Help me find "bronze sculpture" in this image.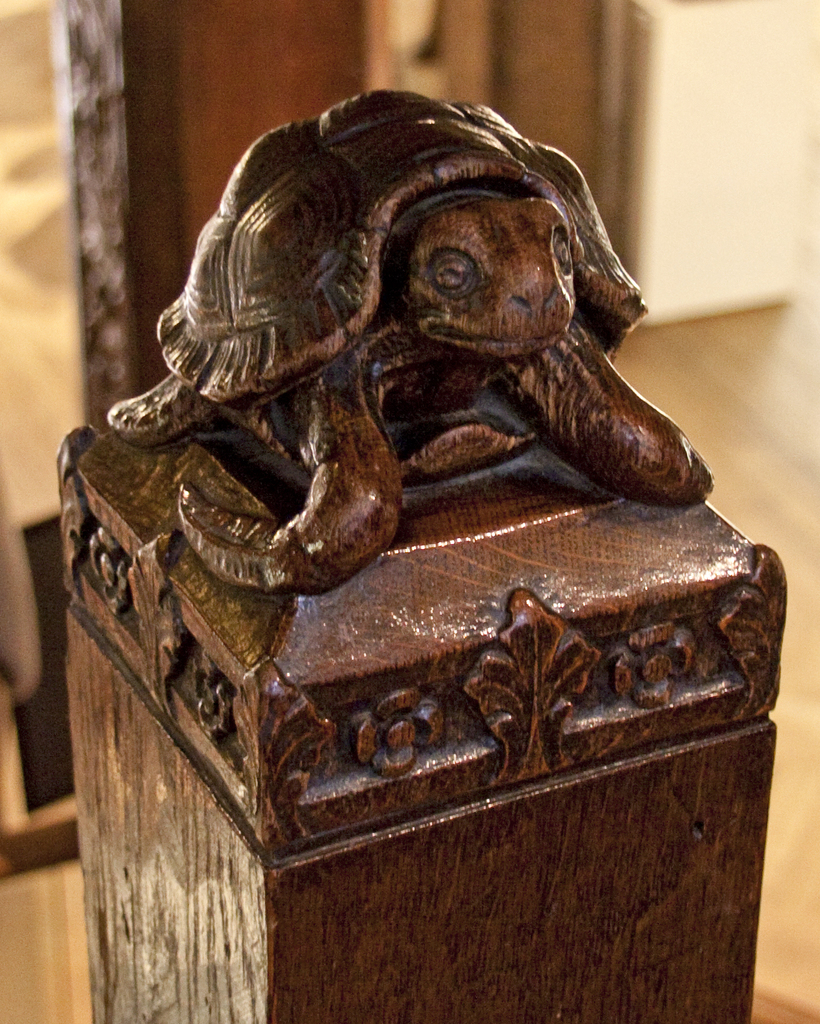
Found it: <region>106, 89, 707, 589</region>.
